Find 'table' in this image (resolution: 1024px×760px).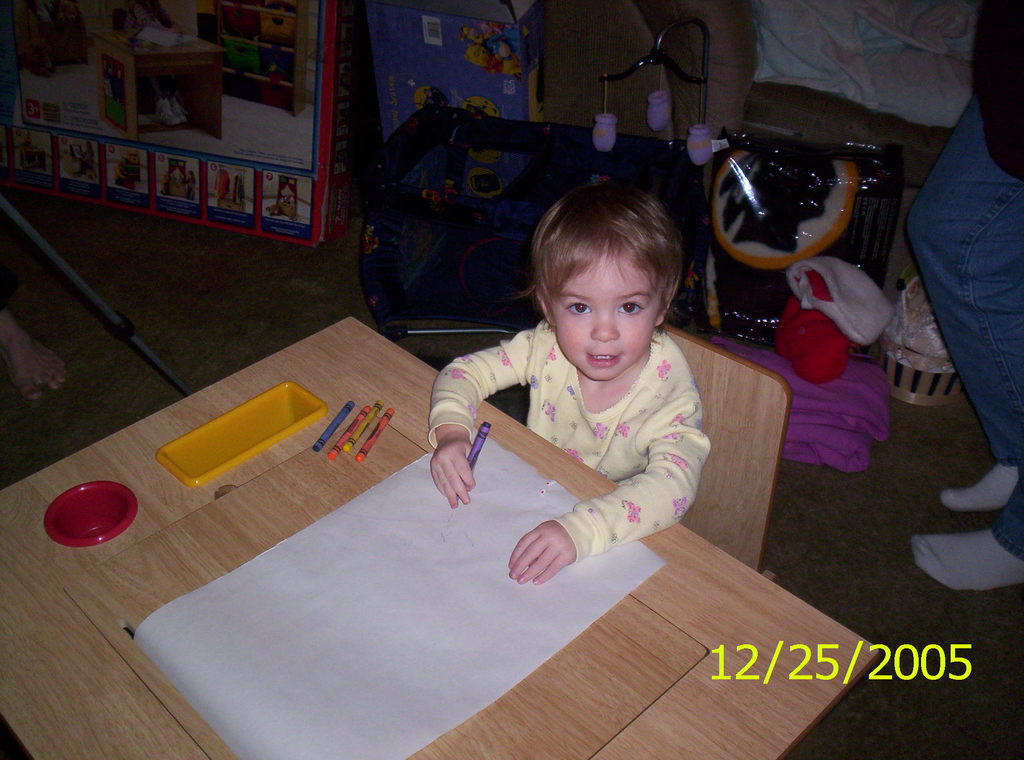
(0,314,883,759).
